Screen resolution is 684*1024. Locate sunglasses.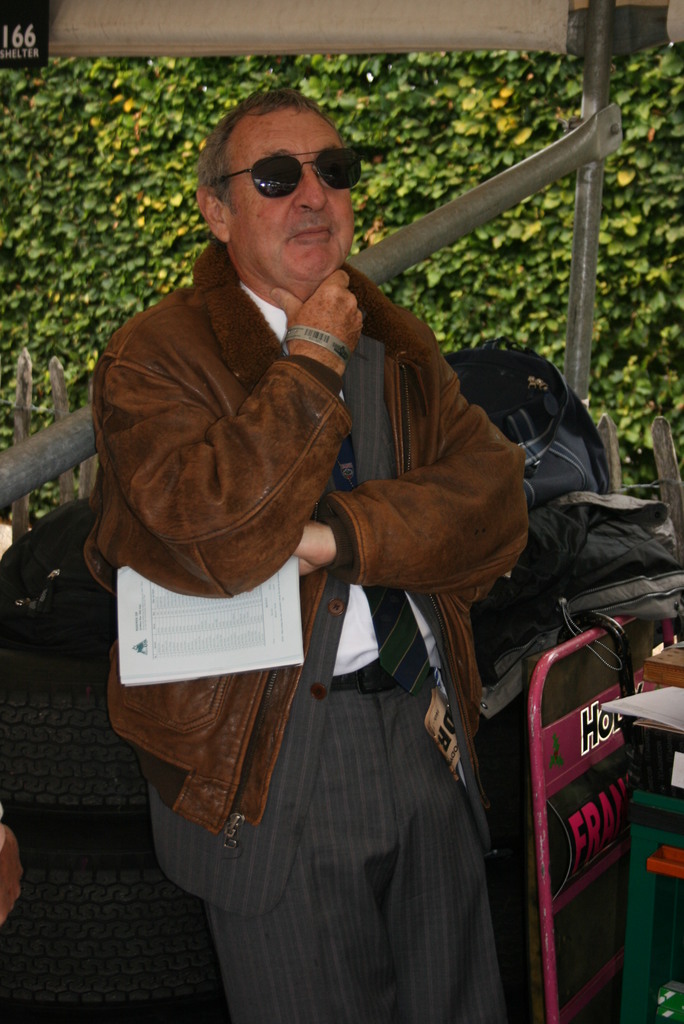
(212,145,362,198).
